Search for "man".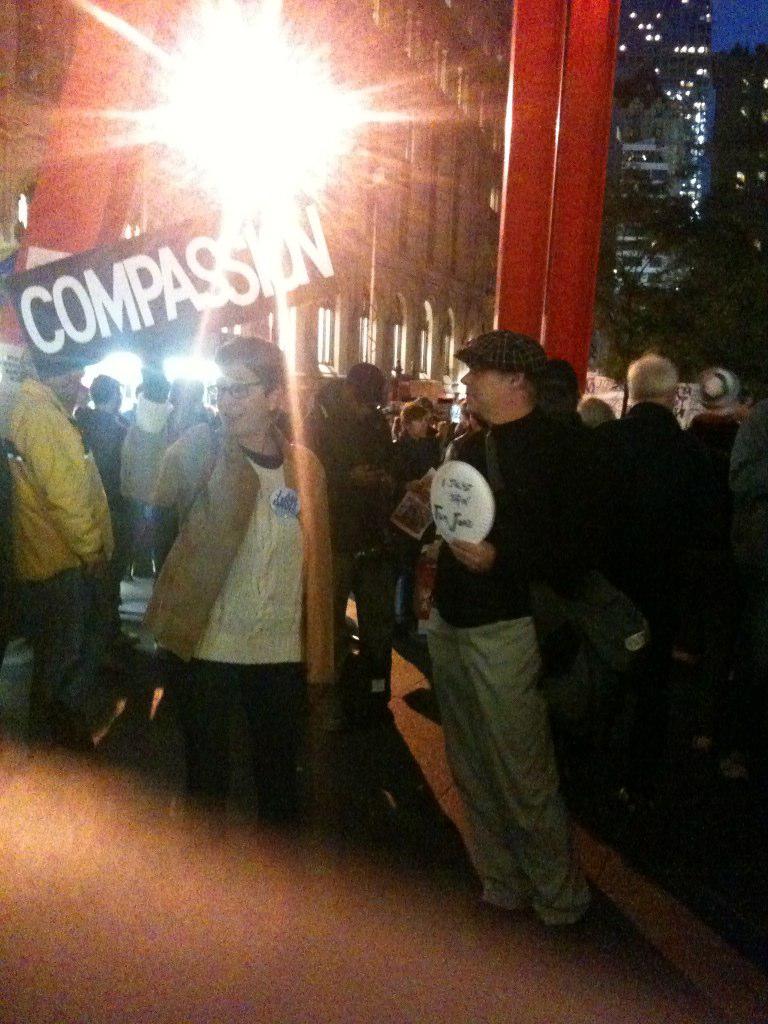
Found at select_region(419, 310, 598, 945).
